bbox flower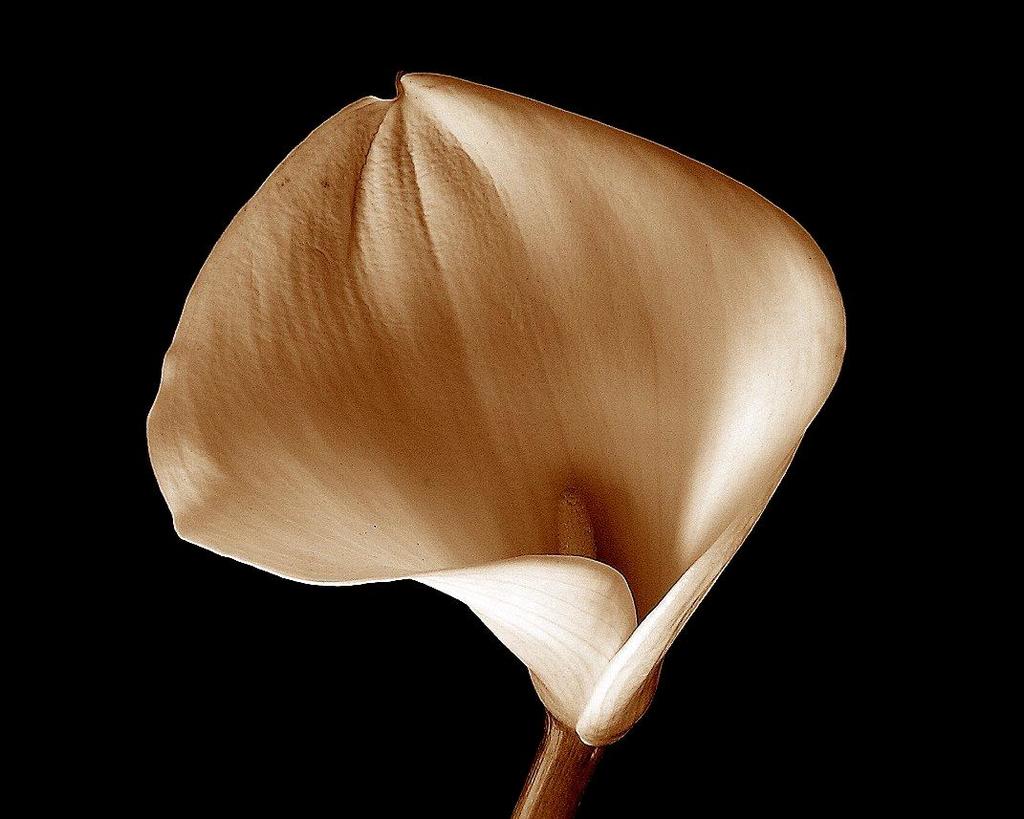
147 79 859 818
